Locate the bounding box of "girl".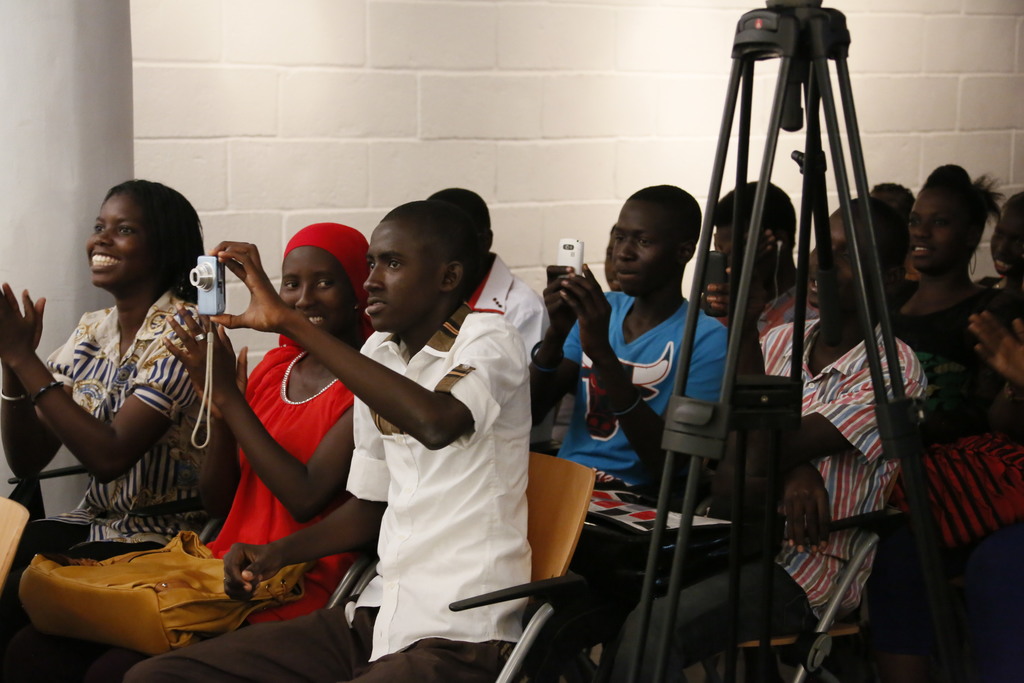
Bounding box: pyautogui.locateOnScreen(0, 176, 241, 587).
